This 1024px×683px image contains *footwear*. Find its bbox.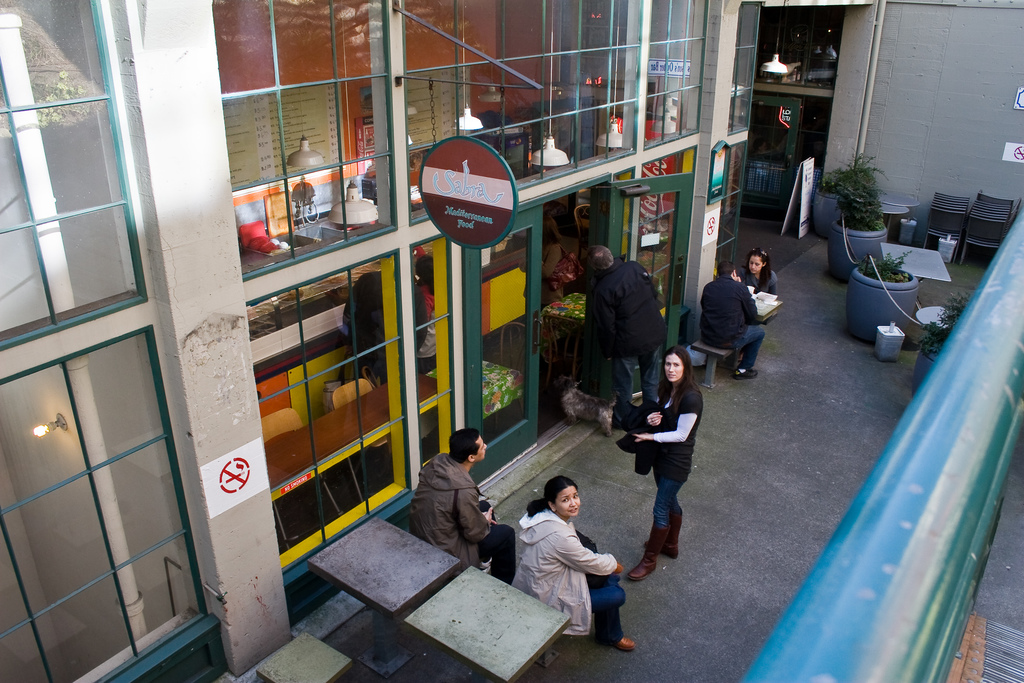
[614,561,625,574].
